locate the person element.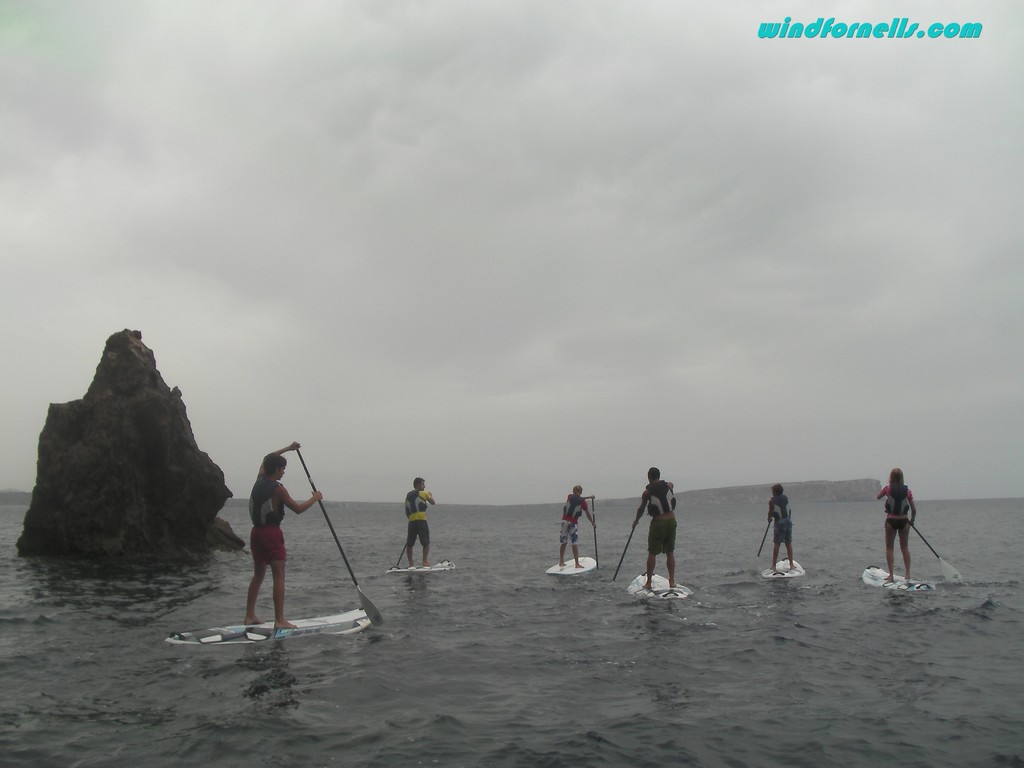
Element bbox: x1=559 y1=481 x2=599 y2=566.
